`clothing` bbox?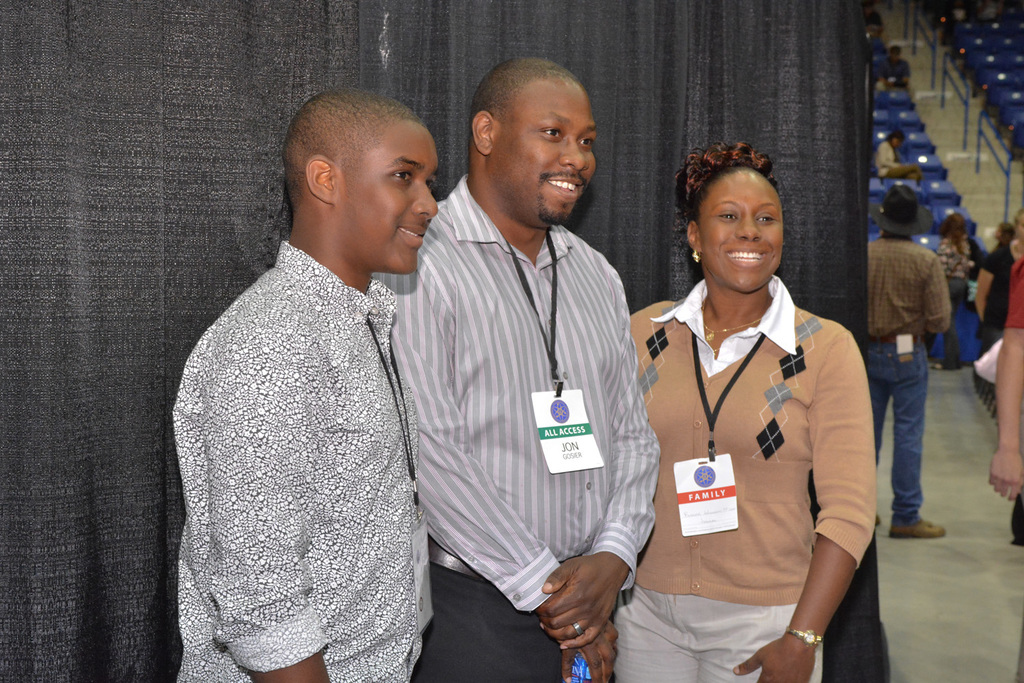
select_region(973, 243, 1019, 367)
